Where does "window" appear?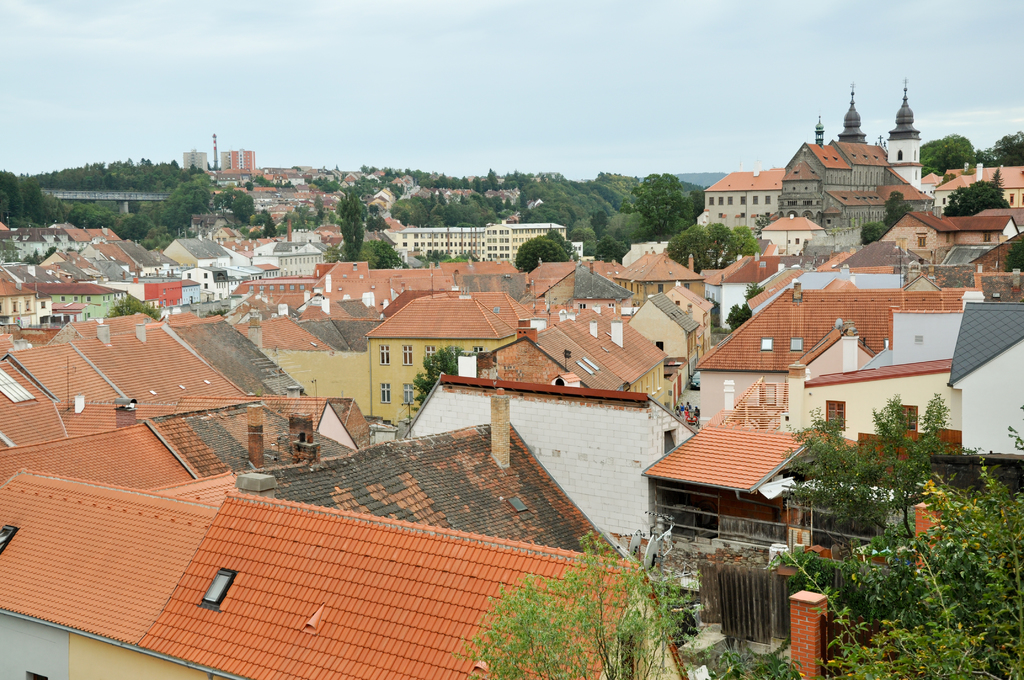
Appears at detection(766, 195, 770, 202).
